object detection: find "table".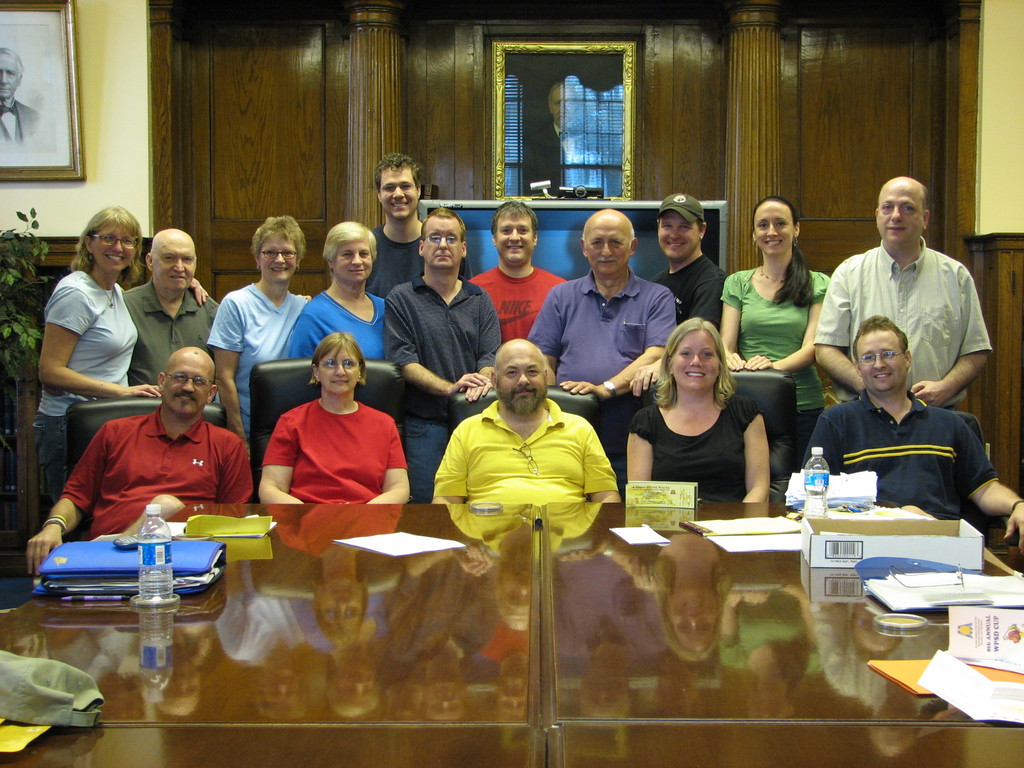
[left=0, top=496, right=1023, bottom=767].
